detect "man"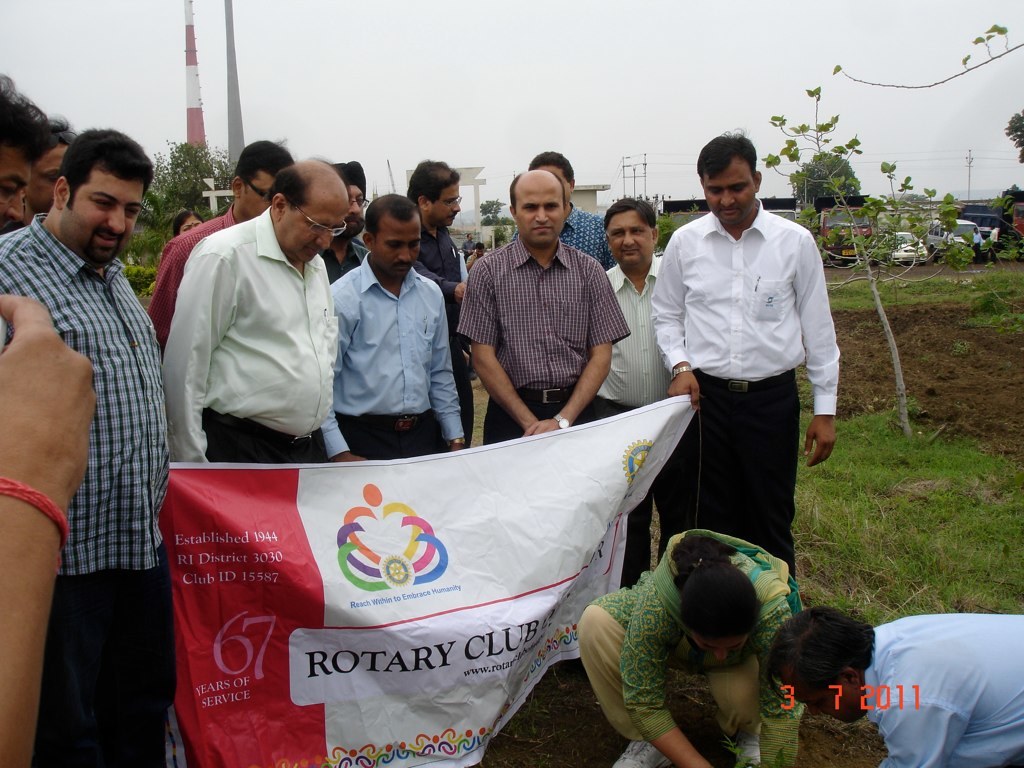
<bbox>0, 56, 55, 236</bbox>
